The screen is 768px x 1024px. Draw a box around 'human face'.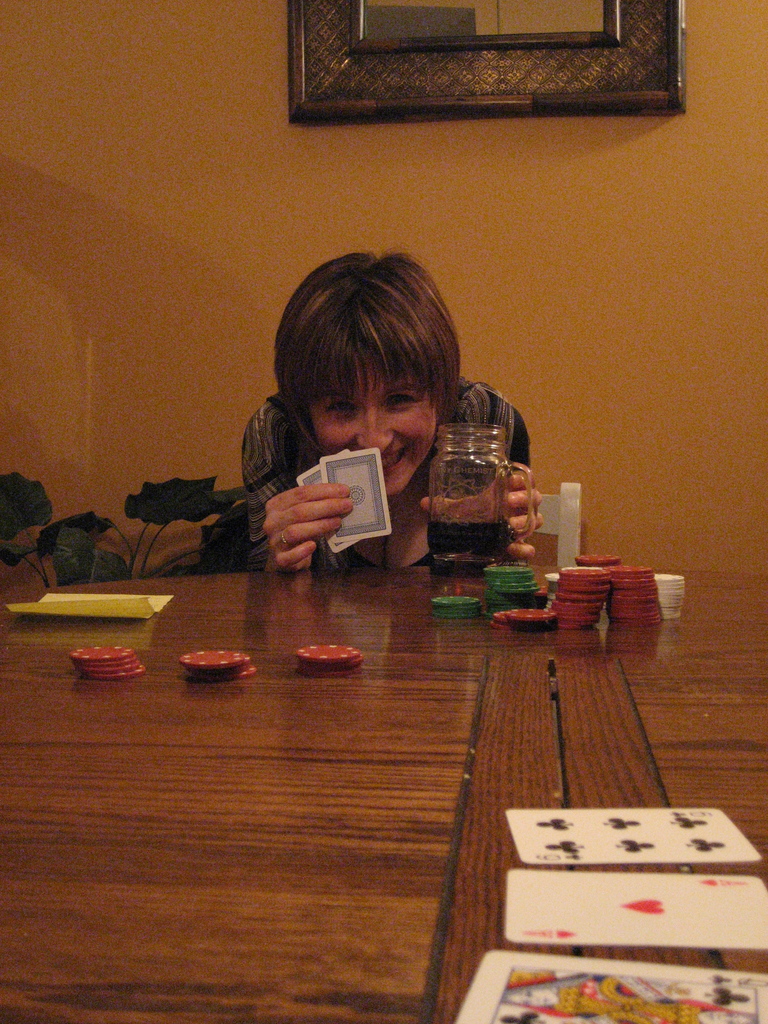
left=306, top=353, right=438, bottom=497.
